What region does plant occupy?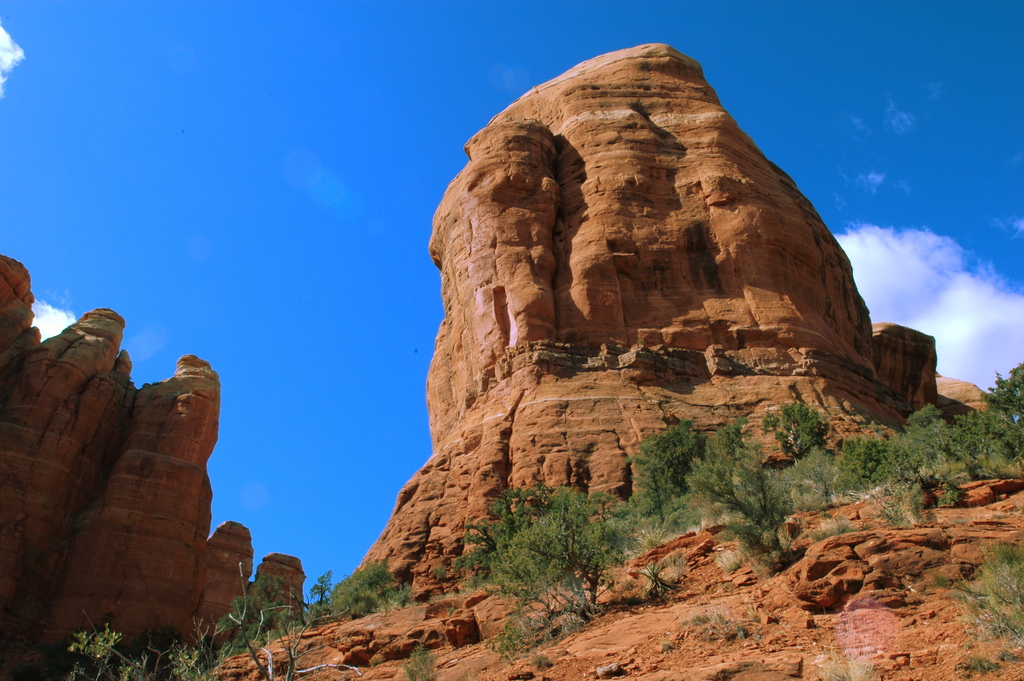
detection(804, 512, 852, 545).
